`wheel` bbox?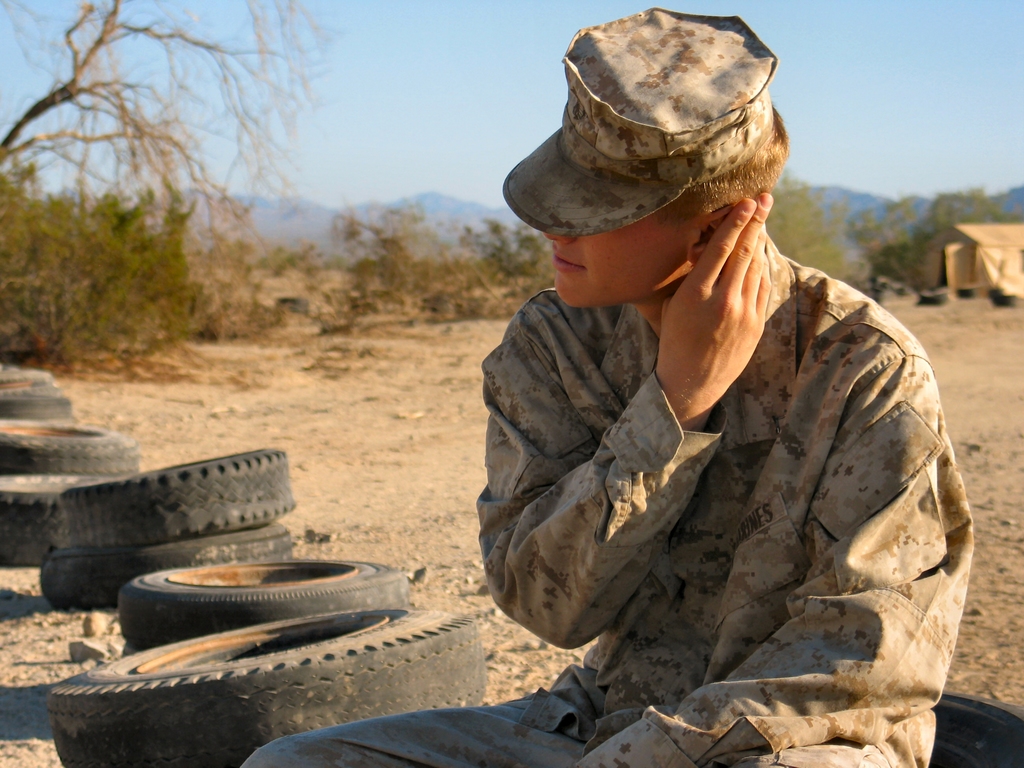
left=0, top=474, right=128, bottom=567
